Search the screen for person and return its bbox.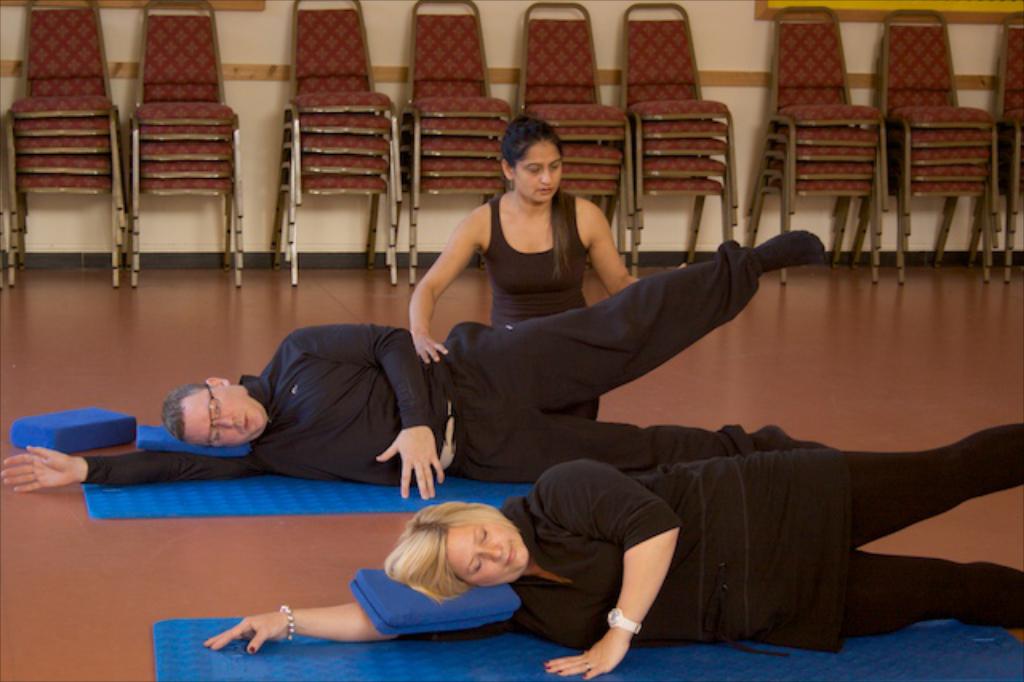
Found: select_region(0, 227, 842, 495).
